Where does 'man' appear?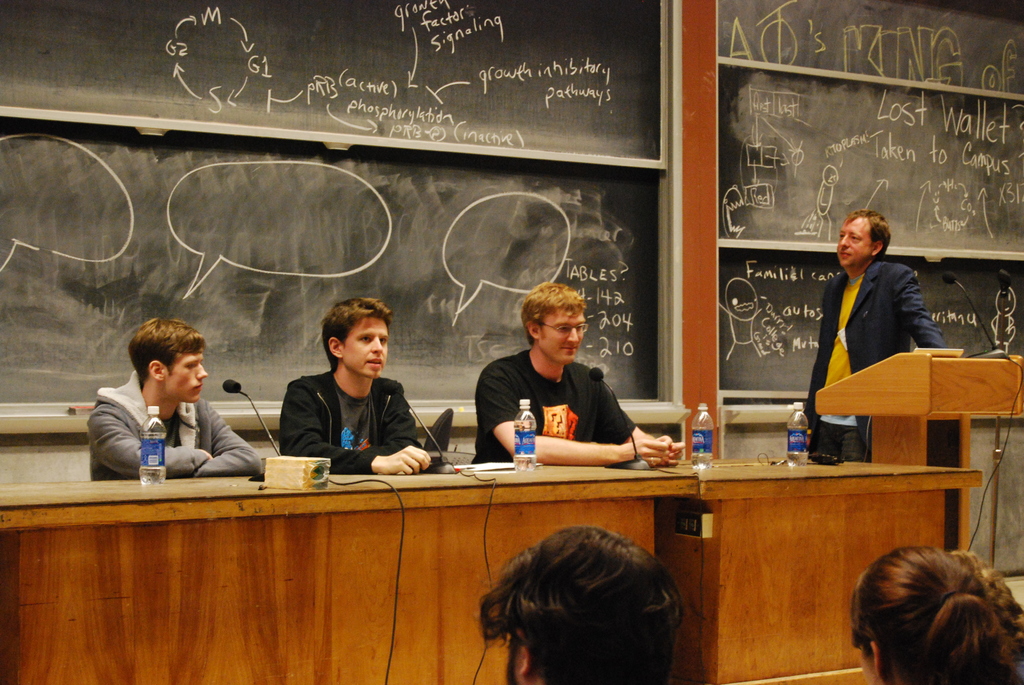
Appears at l=468, t=280, r=687, b=468.
